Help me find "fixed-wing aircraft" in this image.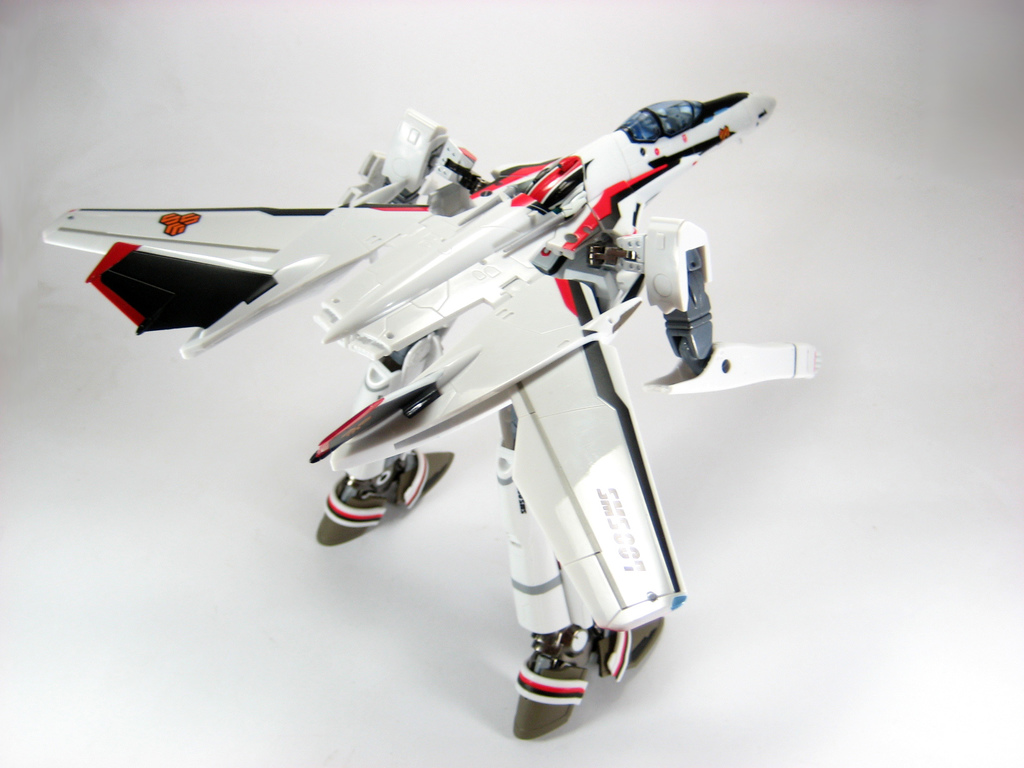
Found it: x1=39, y1=85, x2=824, y2=740.
